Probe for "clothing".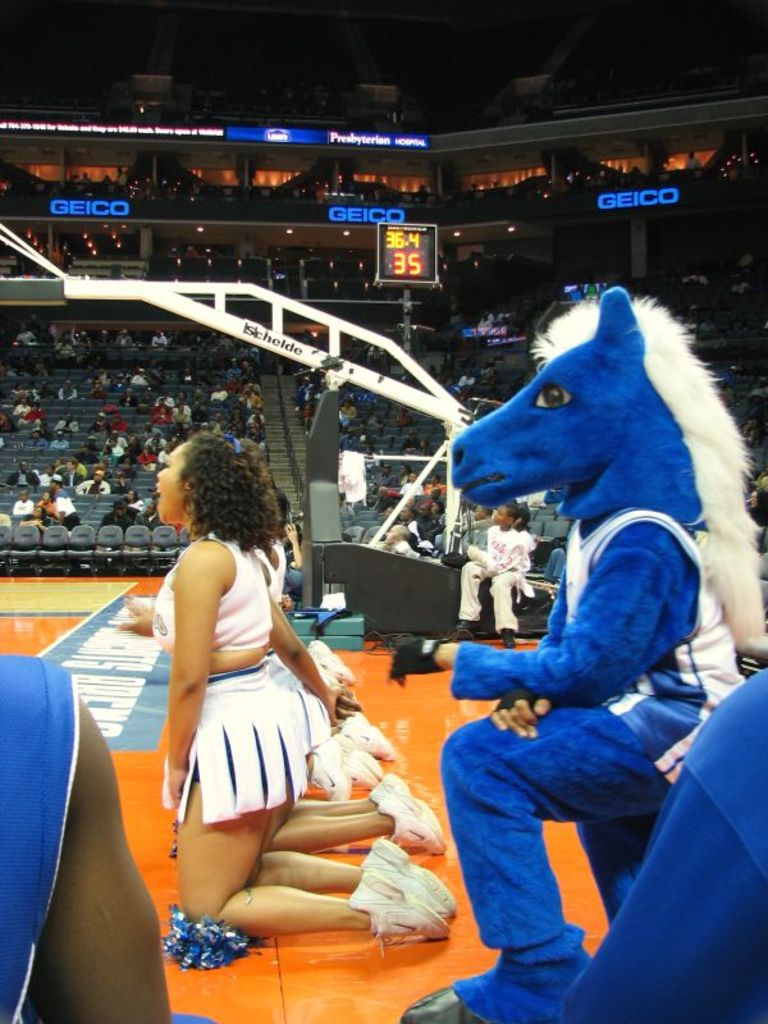
Probe result: x1=0, y1=654, x2=81, y2=1023.
